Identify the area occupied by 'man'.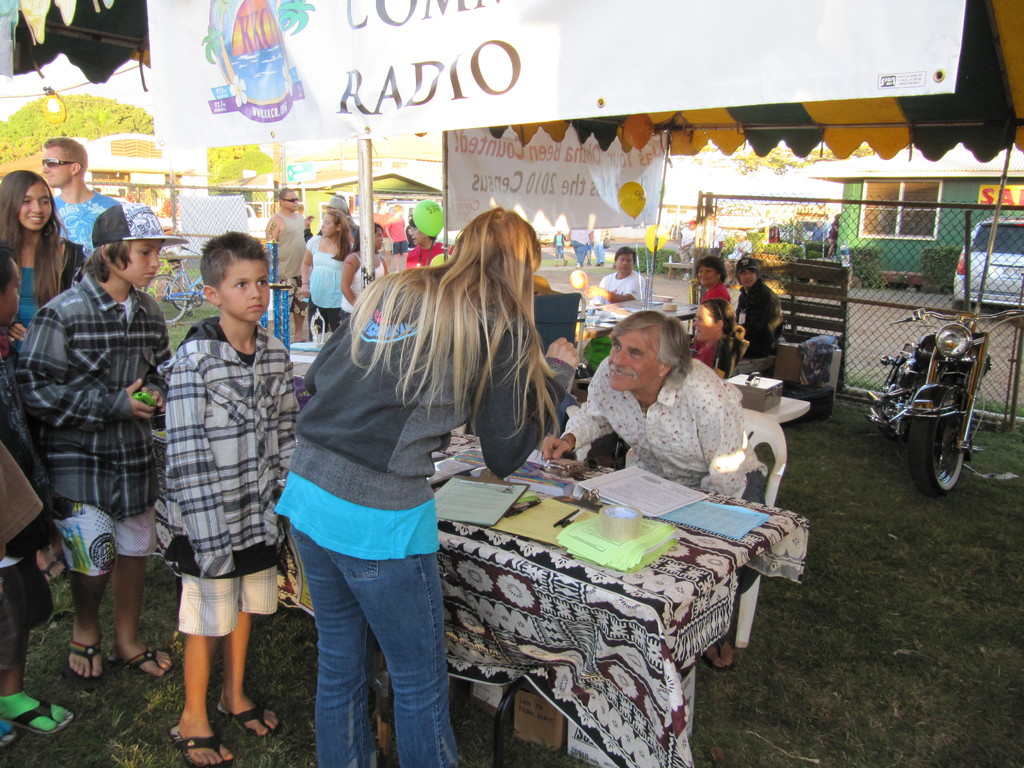
Area: select_region(675, 218, 692, 282).
